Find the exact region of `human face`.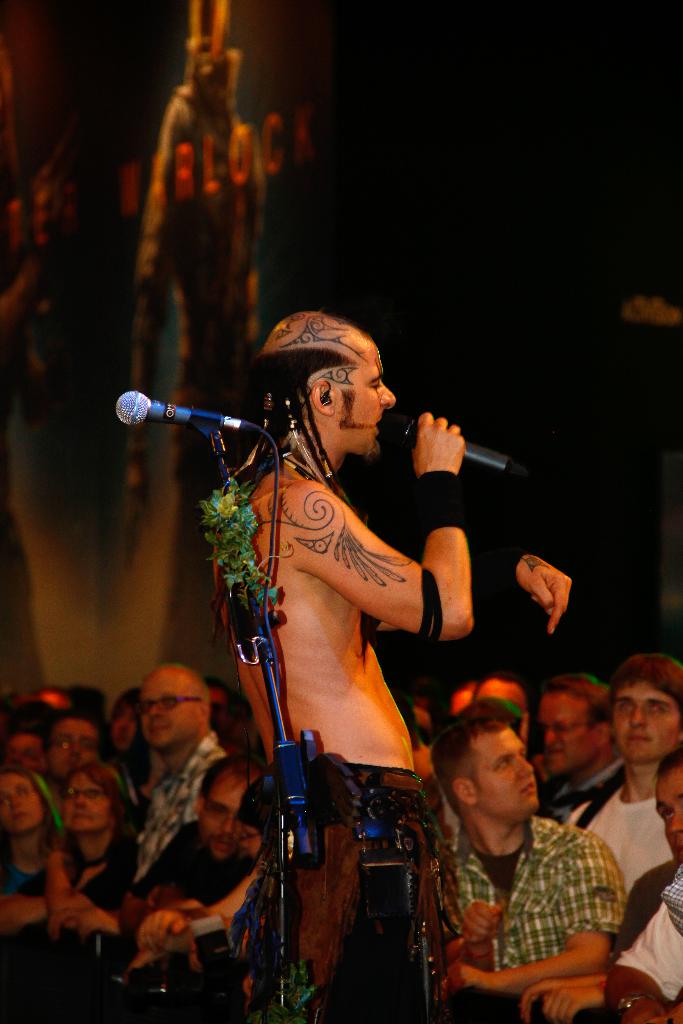
Exact region: 329 349 404 461.
